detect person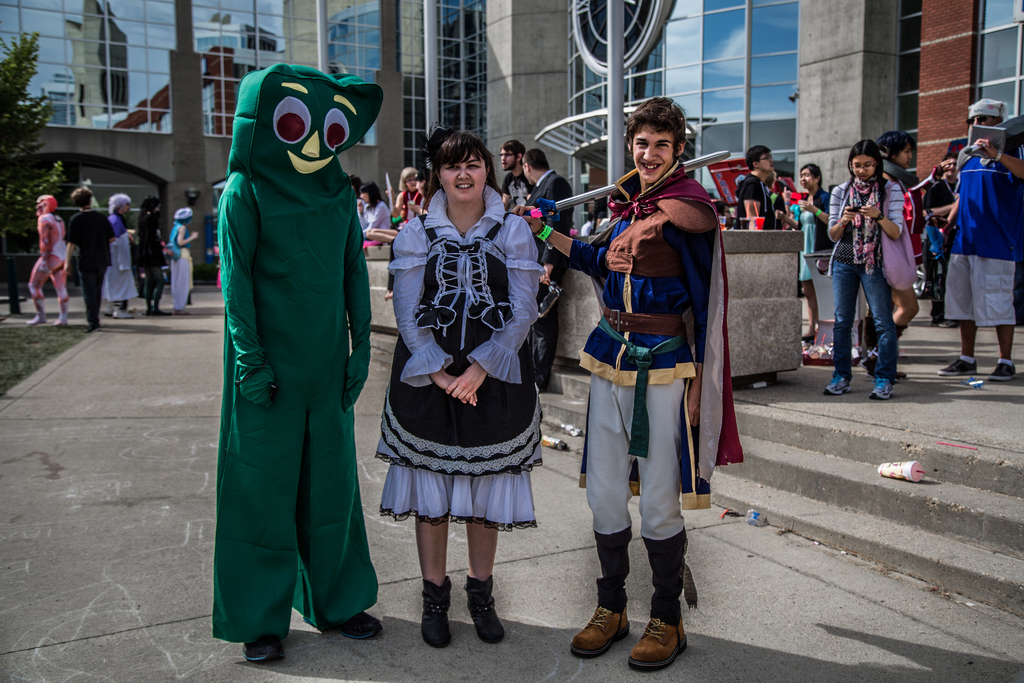
l=132, t=195, r=168, b=318
